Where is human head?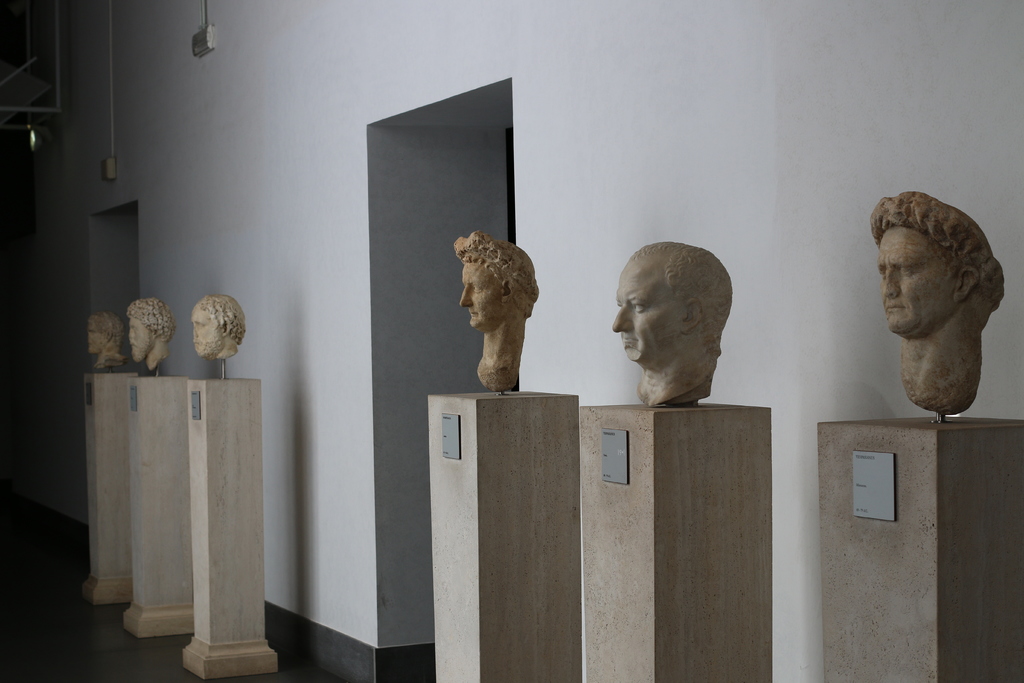
[194, 295, 245, 357].
